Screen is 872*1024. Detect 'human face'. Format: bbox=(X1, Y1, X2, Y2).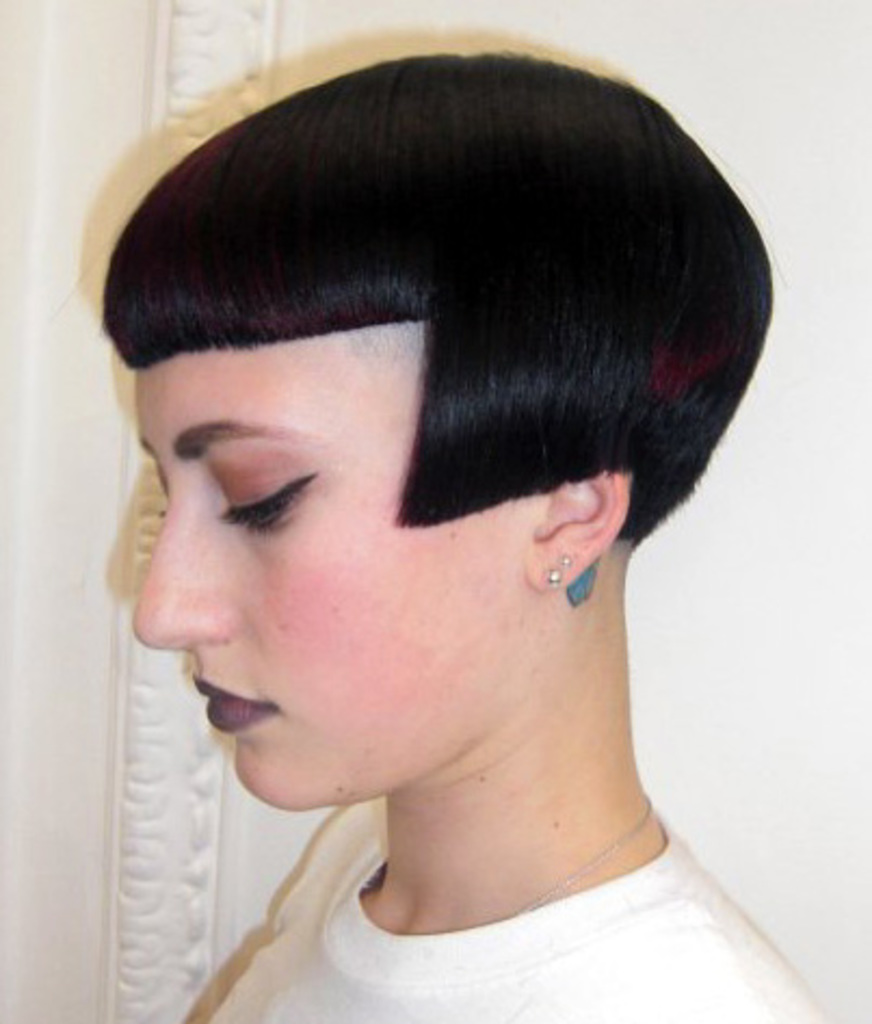
bbox=(136, 325, 521, 808).
